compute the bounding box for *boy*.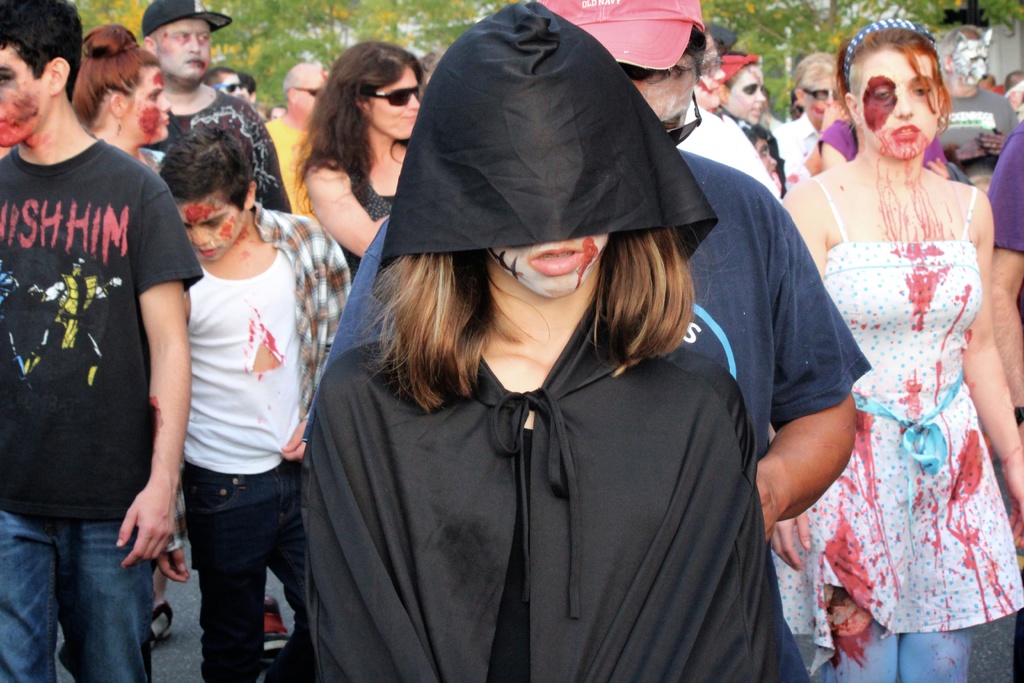
crop(0, 0, 190, 682).
